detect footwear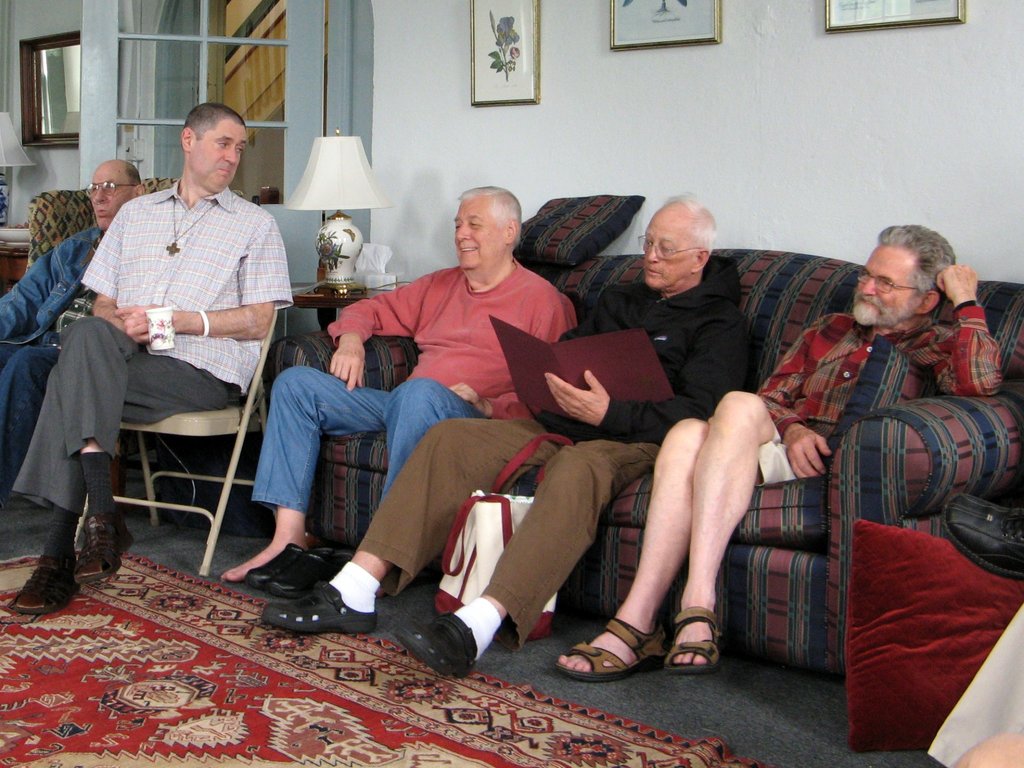
(557, 616, 666, 680)
